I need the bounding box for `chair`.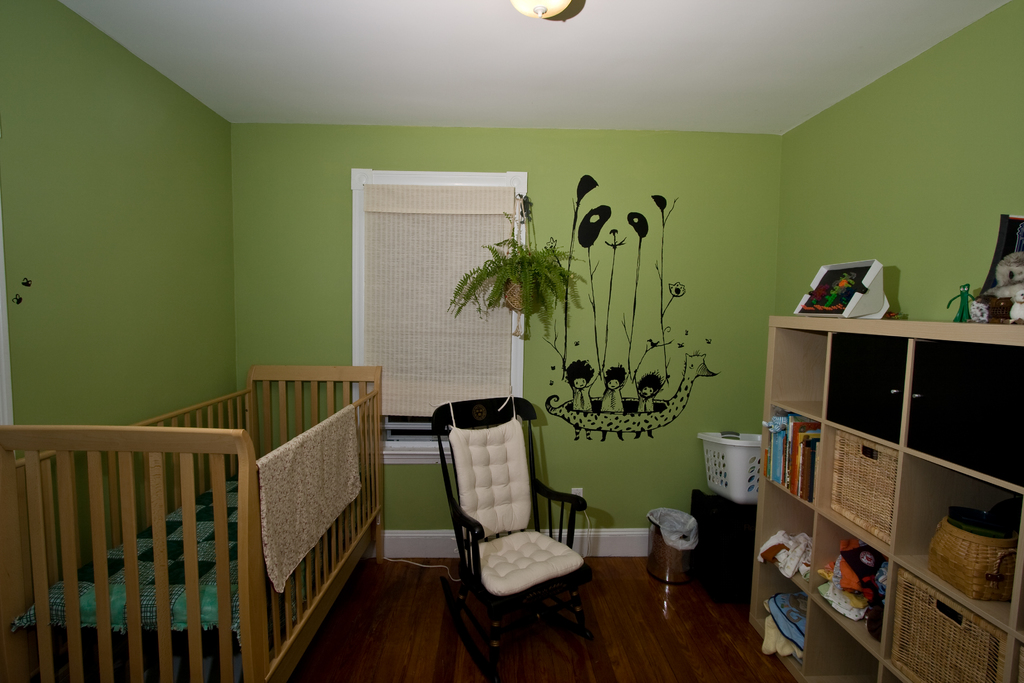
Here it is: (x1=426, y1=391, x2=596, y2=646).
